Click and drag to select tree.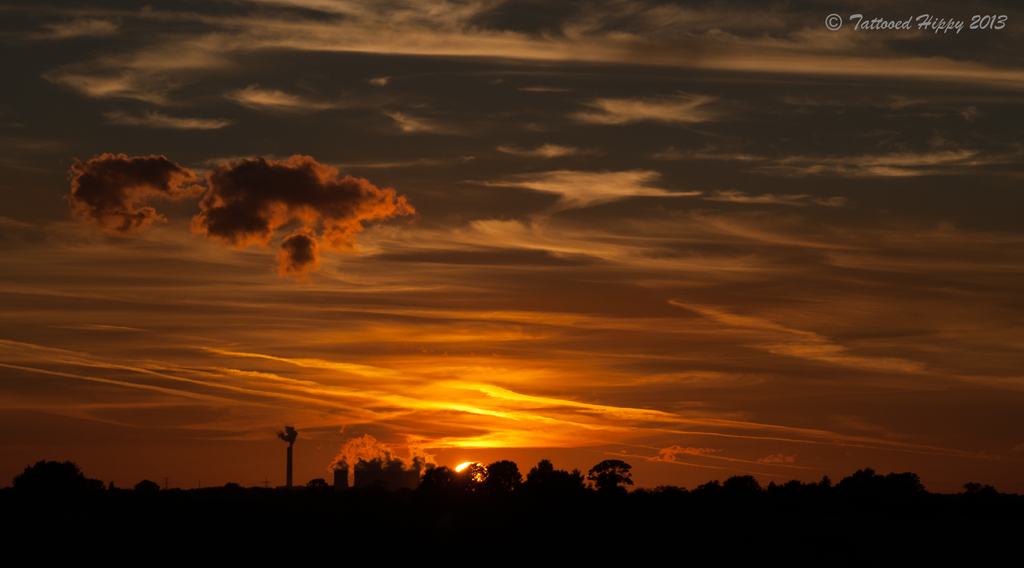
Selection: detection(779, 477, 804, 508).
